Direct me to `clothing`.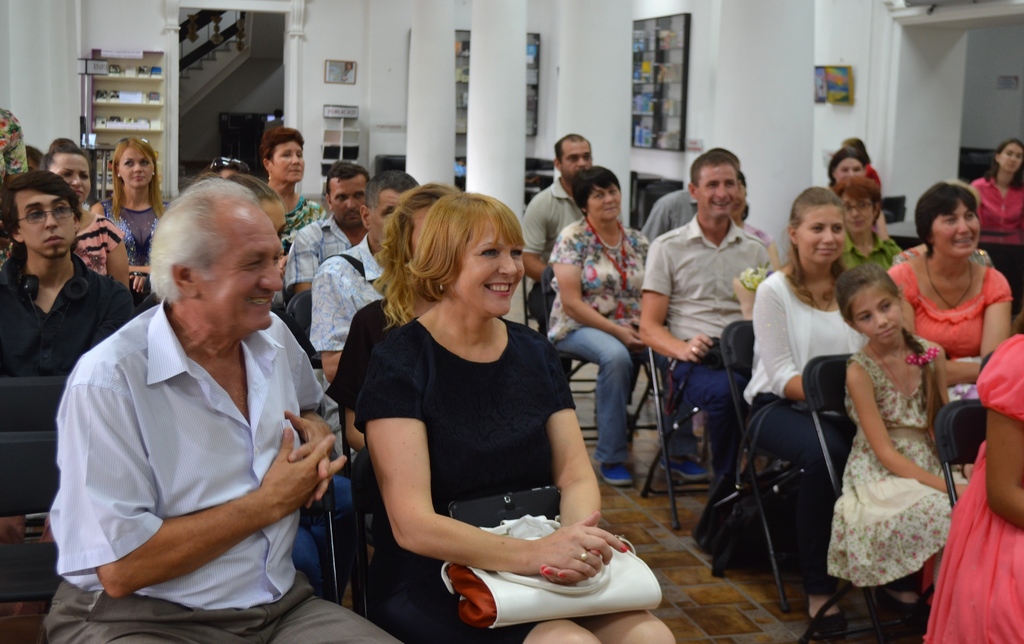
Direction: l=652, t=216, r=765, b=474.
